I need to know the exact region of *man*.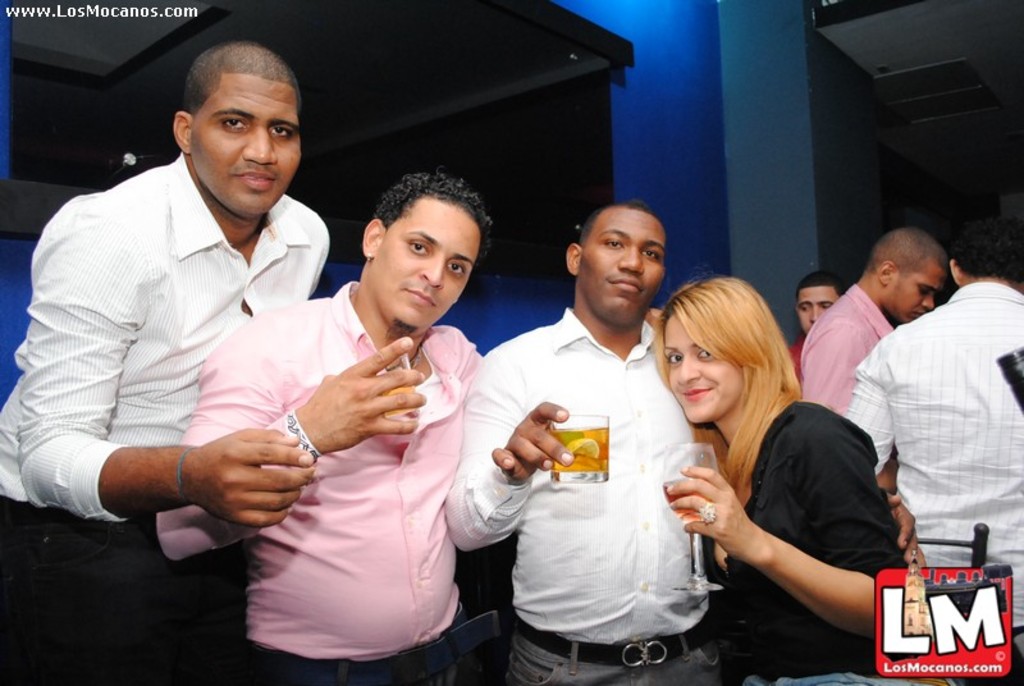
Region: rect(797, 225, 946, 413).
